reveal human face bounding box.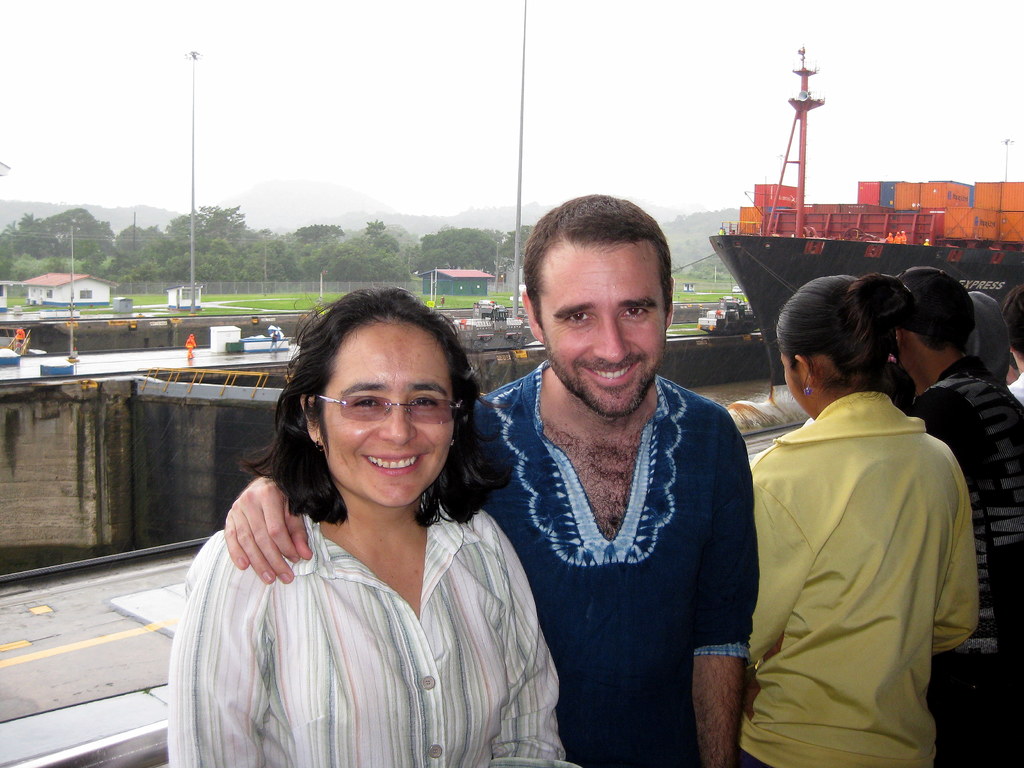
Revealed: <bbox>319, 318, 458, 502</bbox>.
